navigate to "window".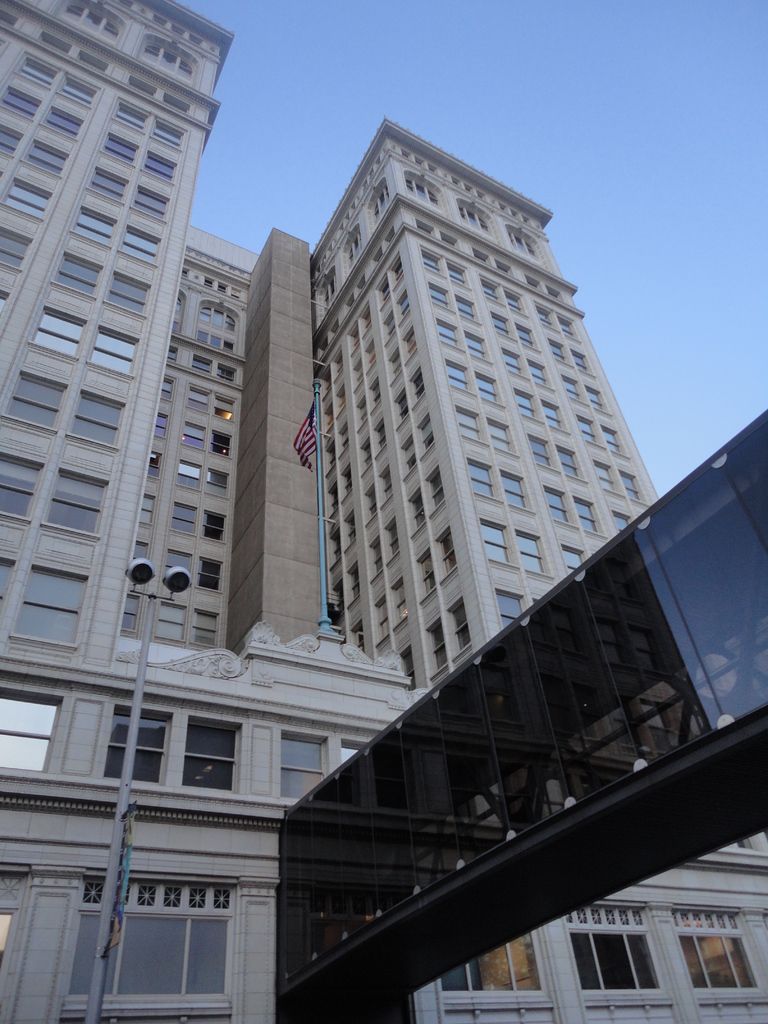
Navigation target: Rect(465, 457, 499, 502).
